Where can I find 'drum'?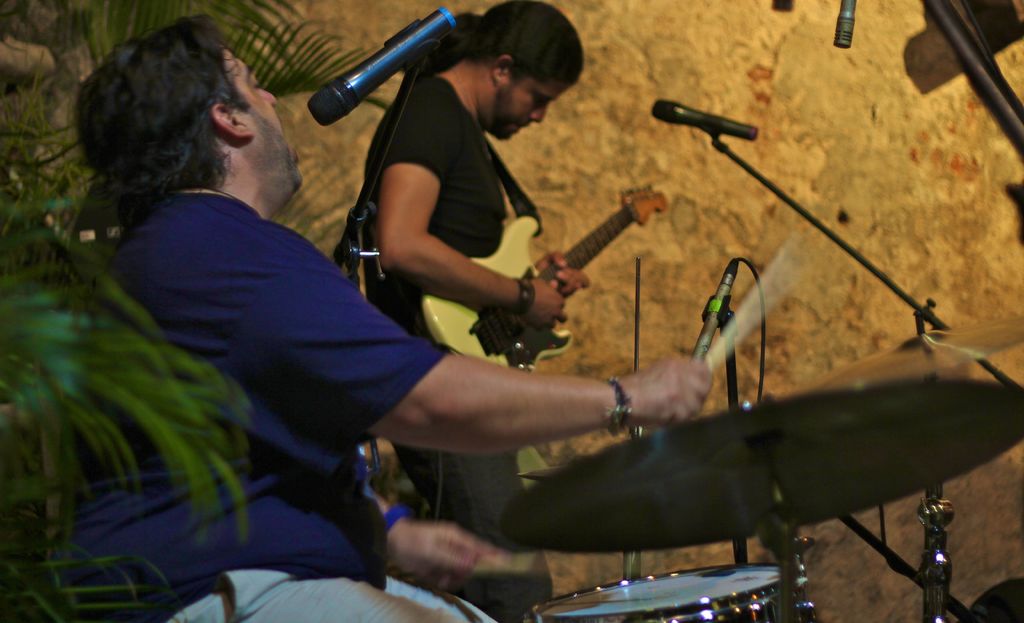
You can find it at BBox(522, 566, 820, 622).
